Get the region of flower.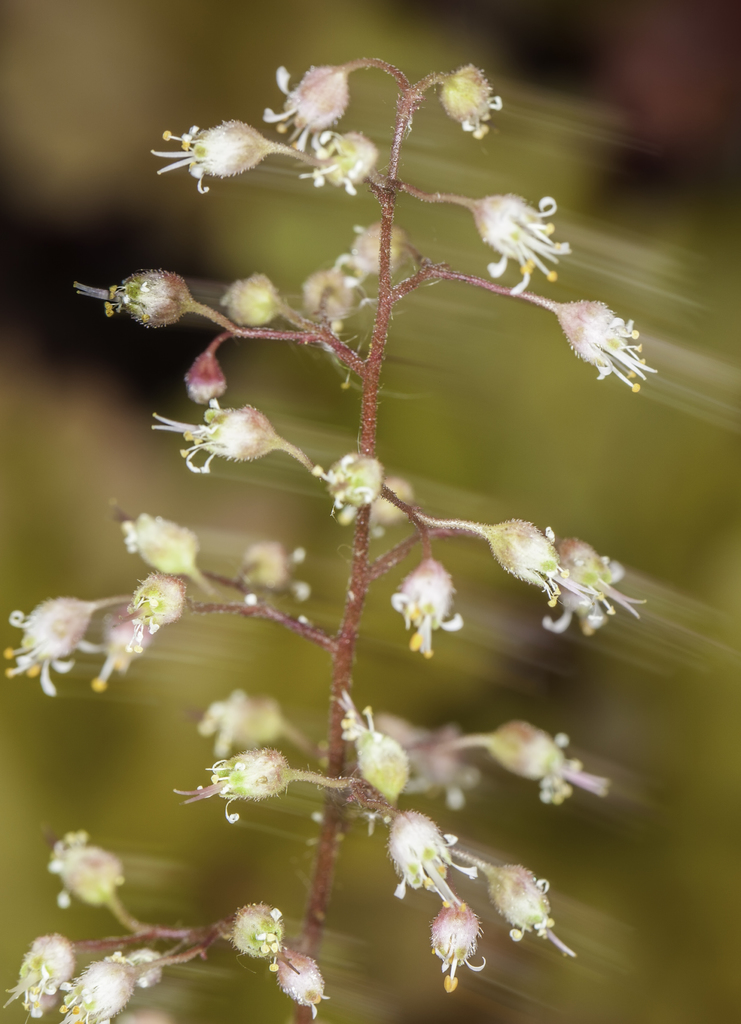
left=239, top=535, right=309, bottom=598.
